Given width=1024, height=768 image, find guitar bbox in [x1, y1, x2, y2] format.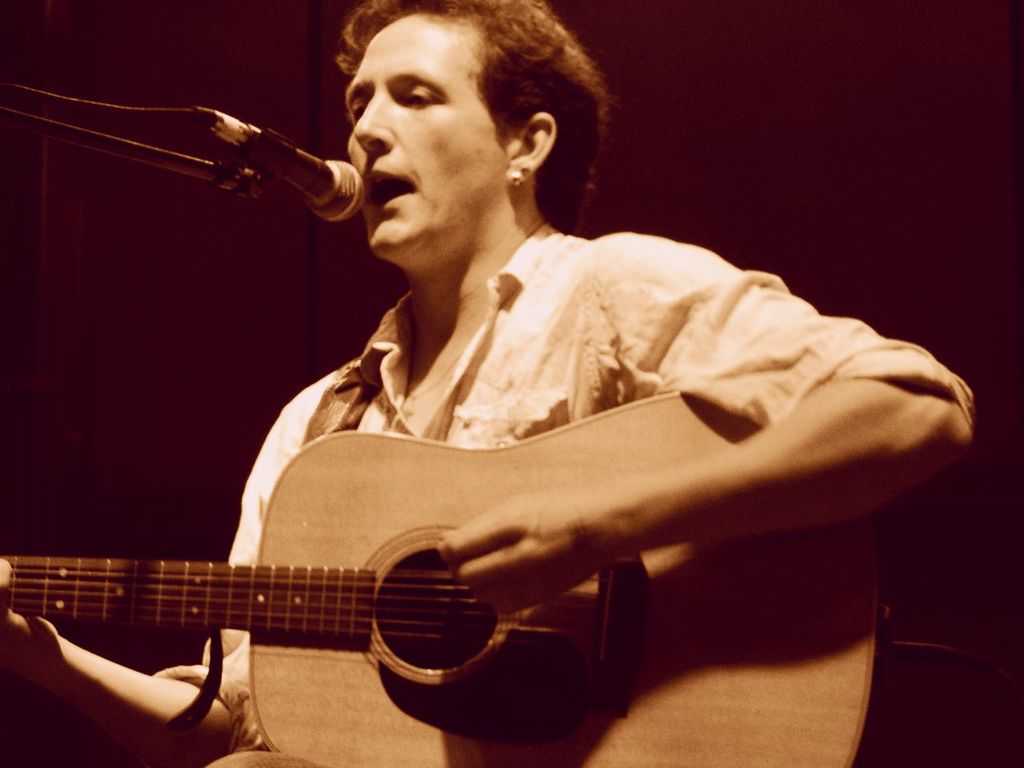
[0, 389, 878, 767].
